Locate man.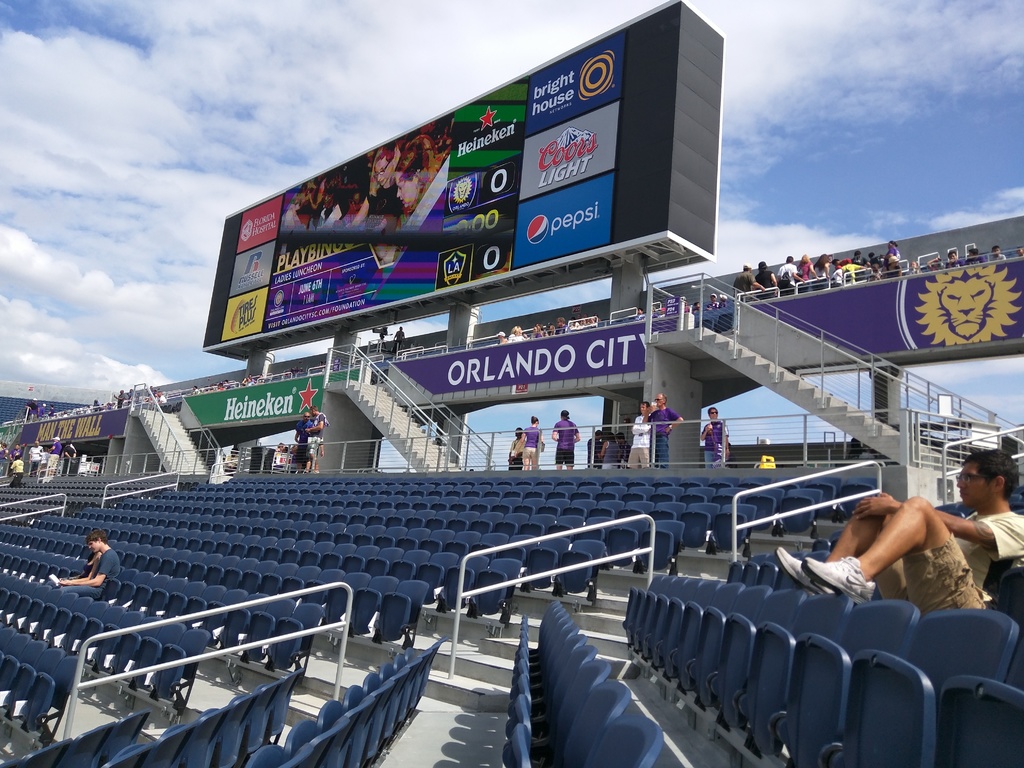
Bounding box: 944,252,963,266.
